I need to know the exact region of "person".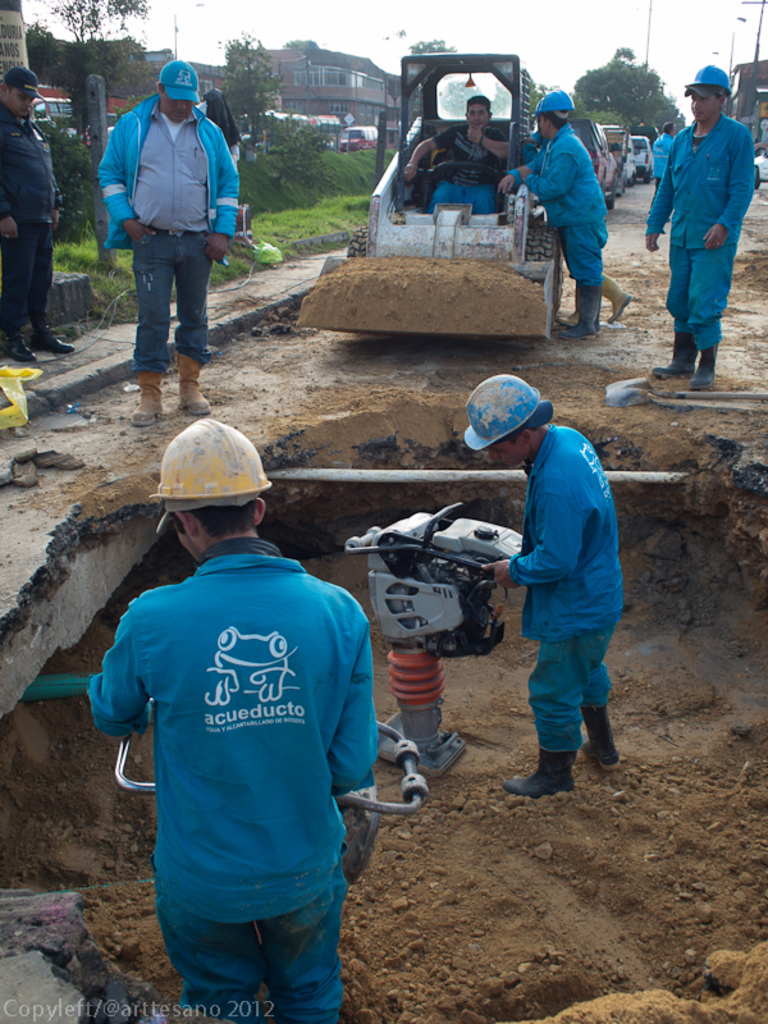
Region: 99:63:241:428.
